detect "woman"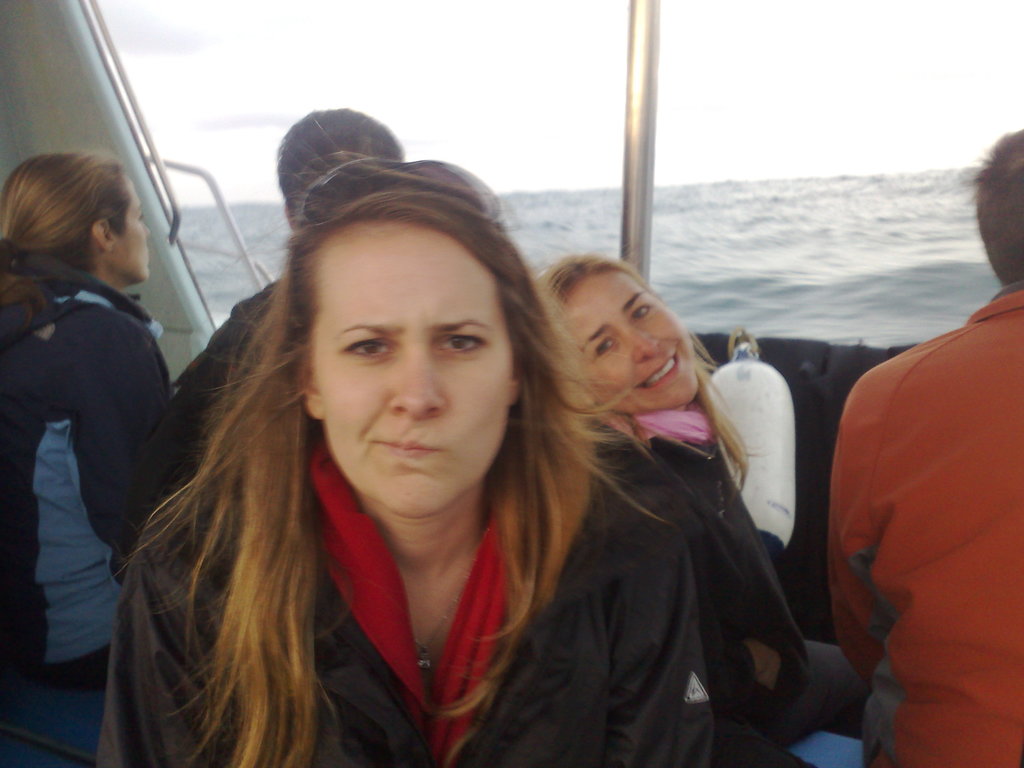
{"x1": 0, "y1": 148, "x2": 177, "y2": 767}
